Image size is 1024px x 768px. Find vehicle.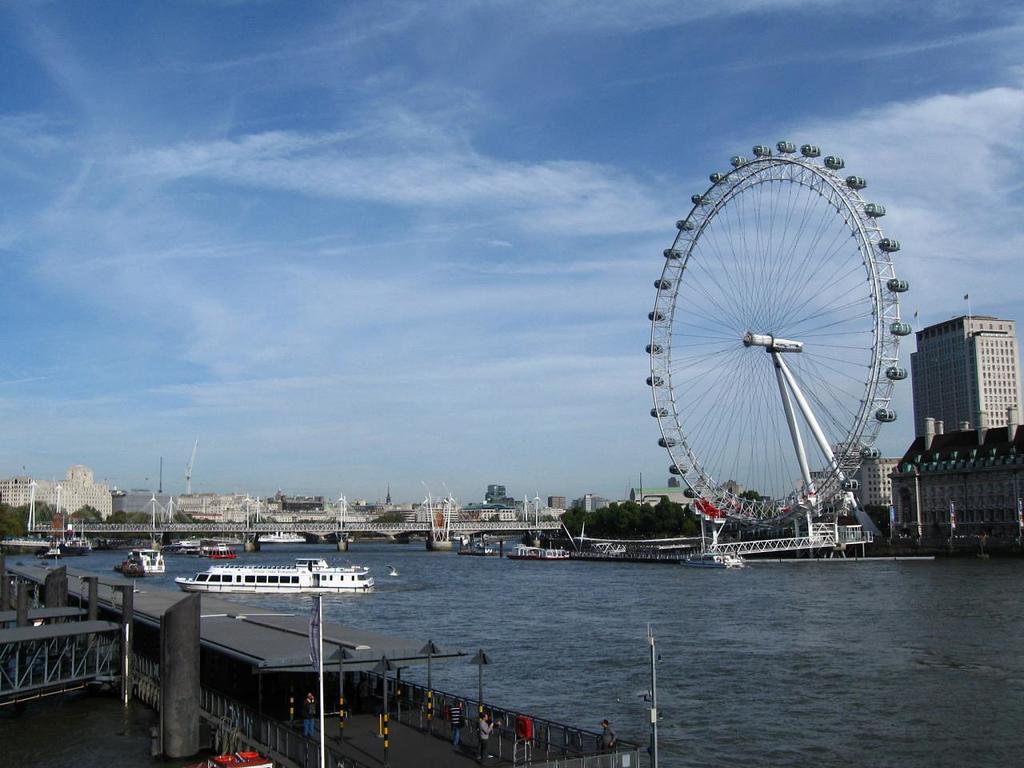
x1=113, y1=548, x2=174, y2=578.
